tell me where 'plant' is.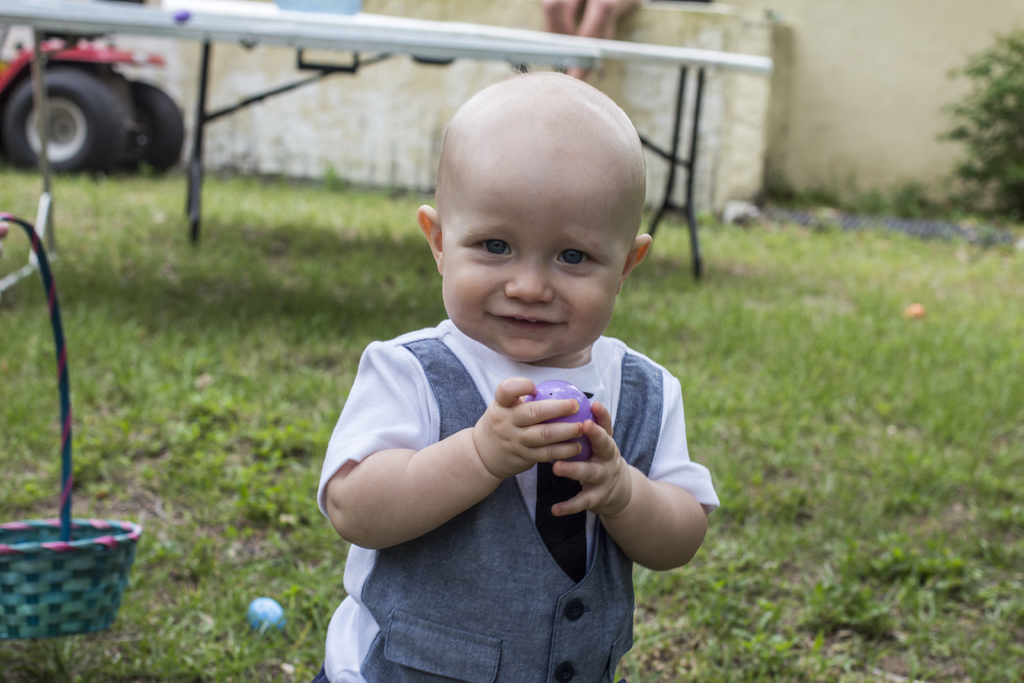
'plant' is at rect(934, 17, 1023, 226).
